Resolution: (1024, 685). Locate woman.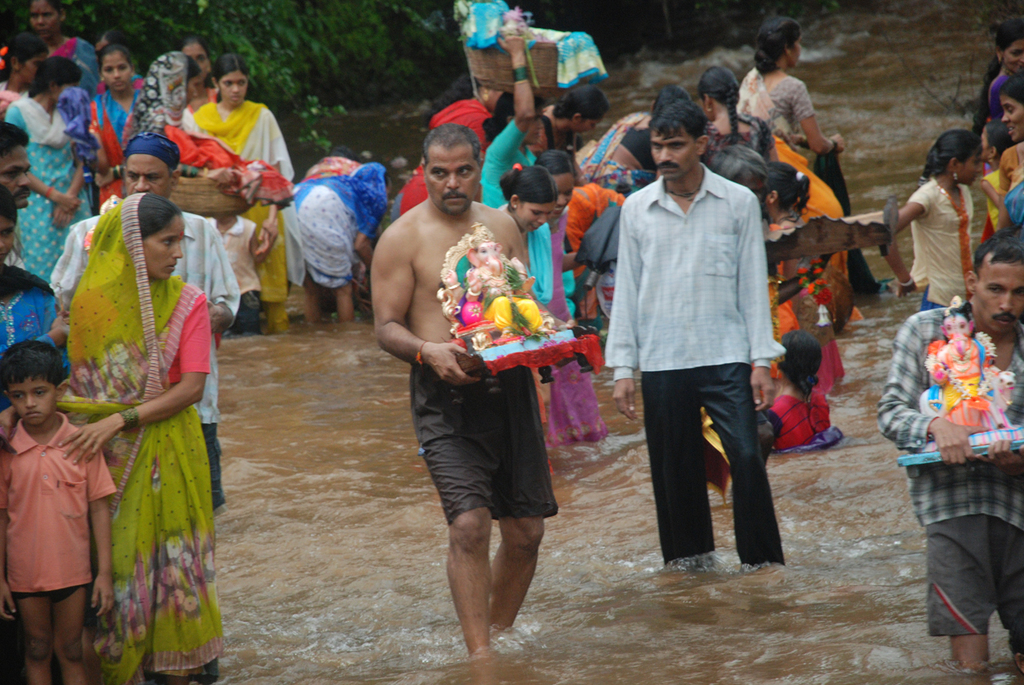
bbox(535, 147, 623, 454).
